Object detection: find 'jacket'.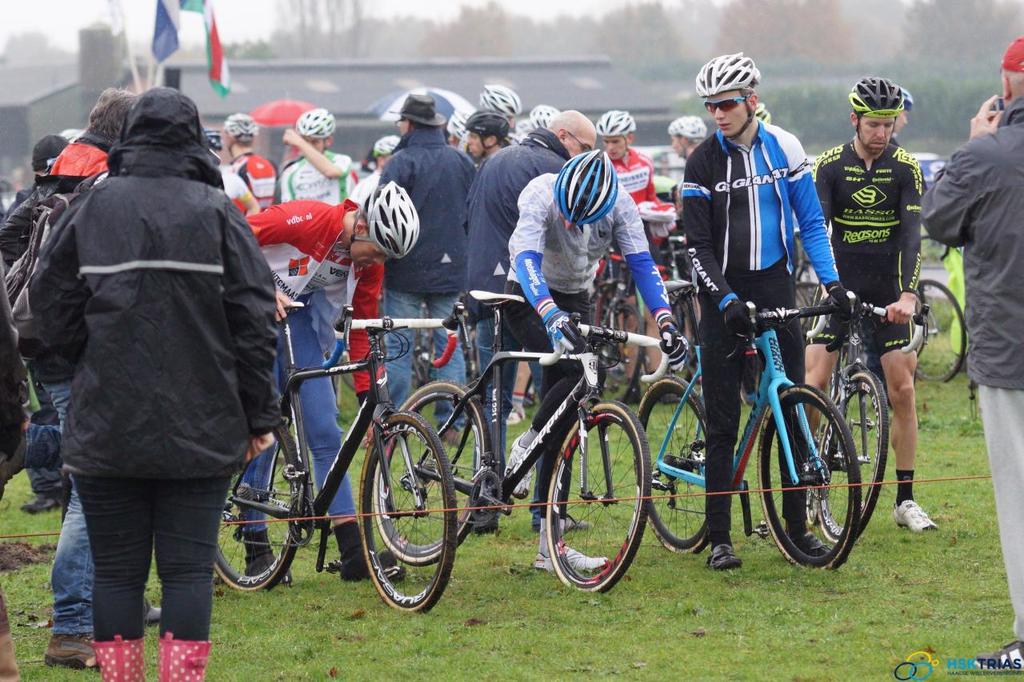
[610, 150, 664, 212].
